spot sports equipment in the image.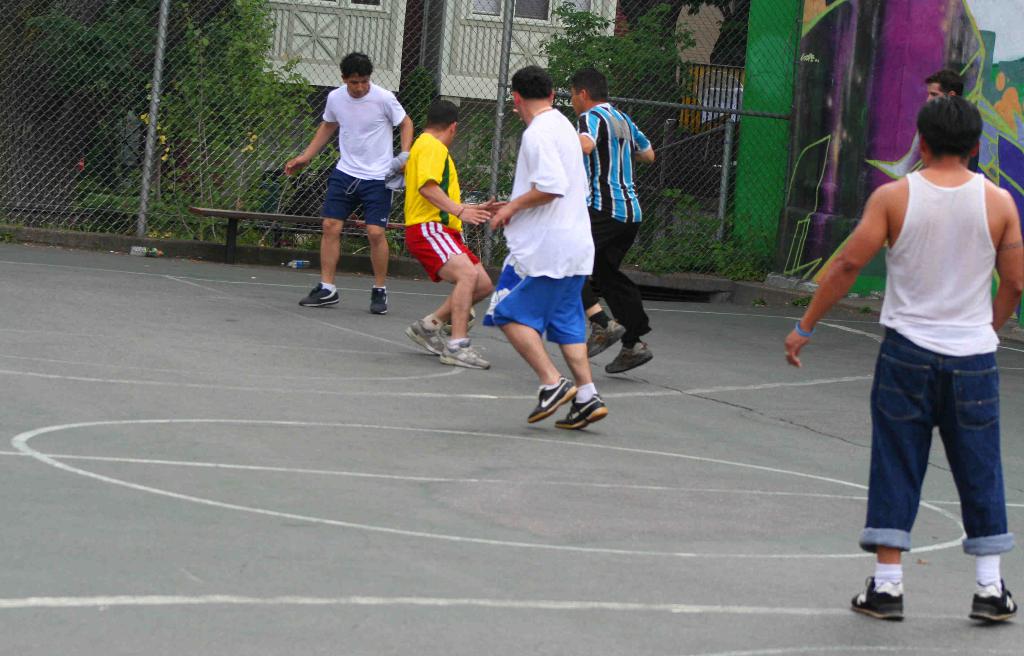
sports equipment found at box(603, 342, 650, 370).
